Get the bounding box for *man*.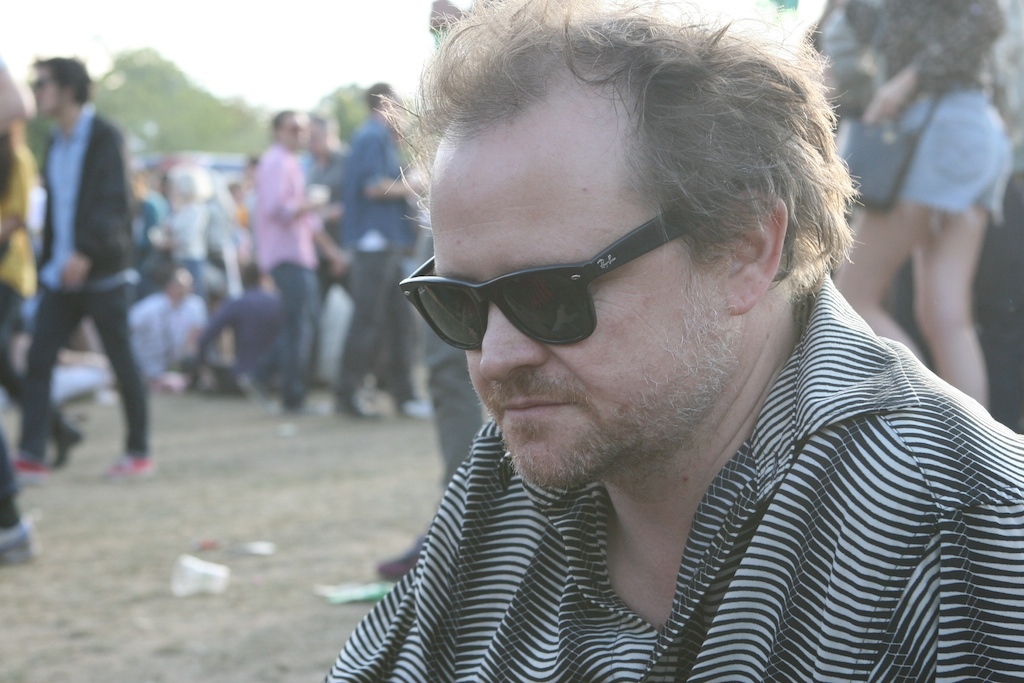
[120, 261, 207, 389].
